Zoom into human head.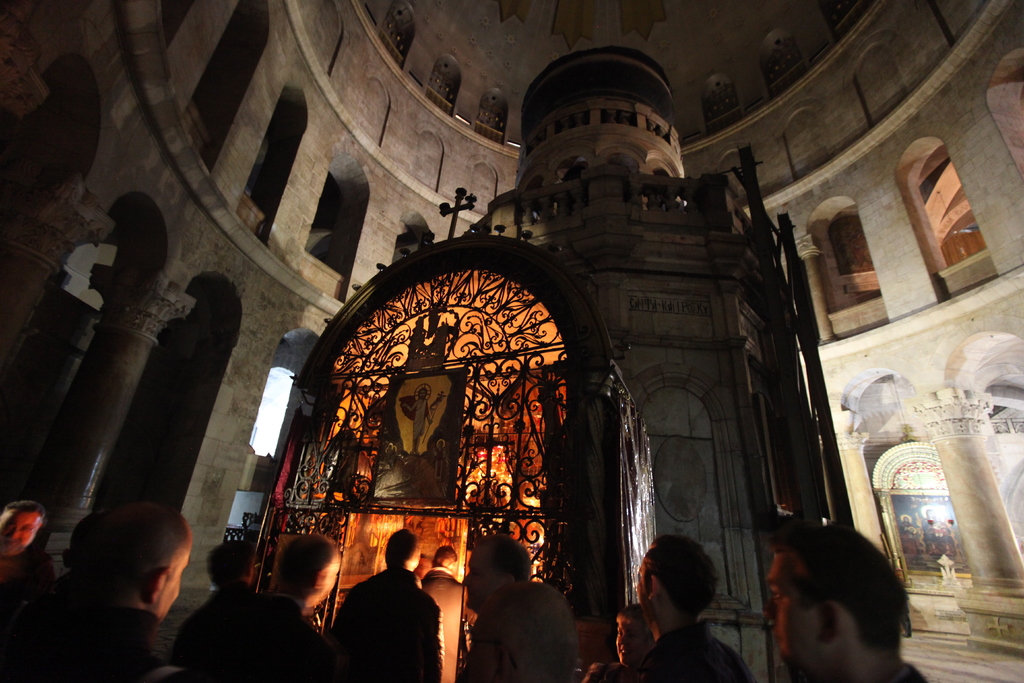
Zoom target: 276, 533, 344, 608.
